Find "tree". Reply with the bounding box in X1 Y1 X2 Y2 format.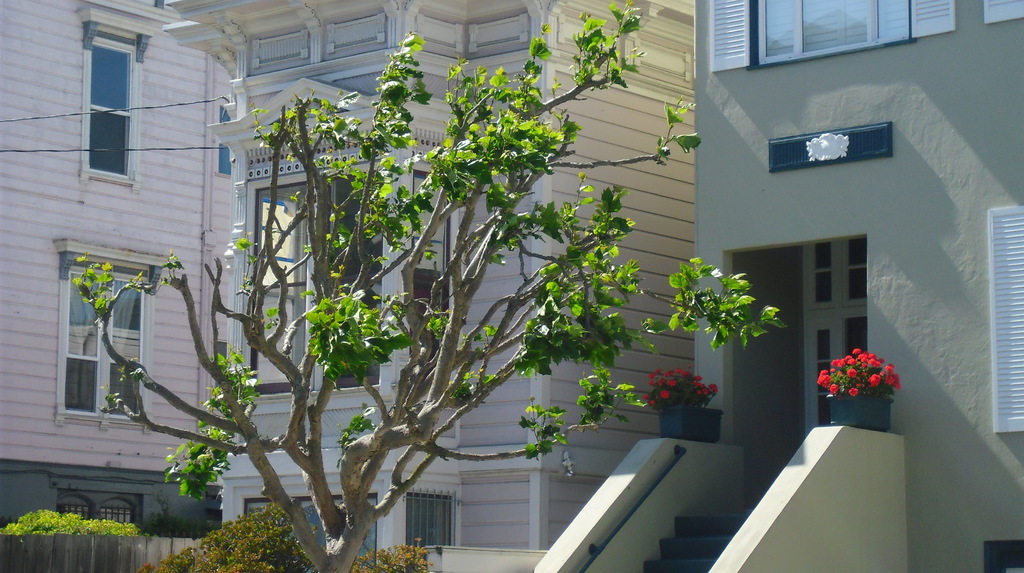
8 0 777 537.
